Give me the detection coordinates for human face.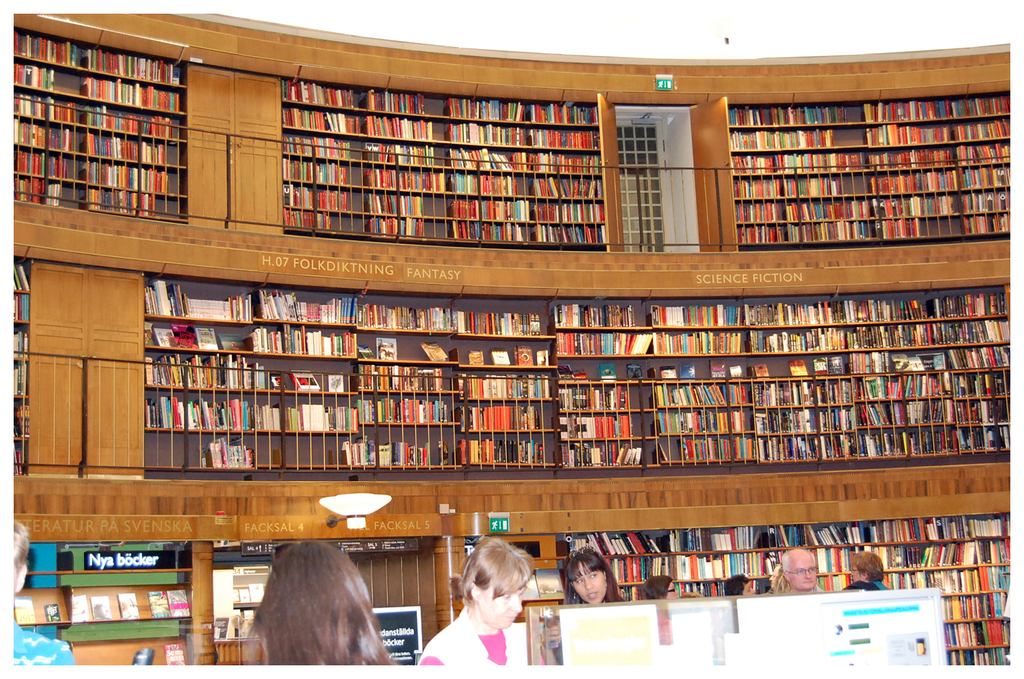
x1=481 y1=567 x2=529 y2=633.
